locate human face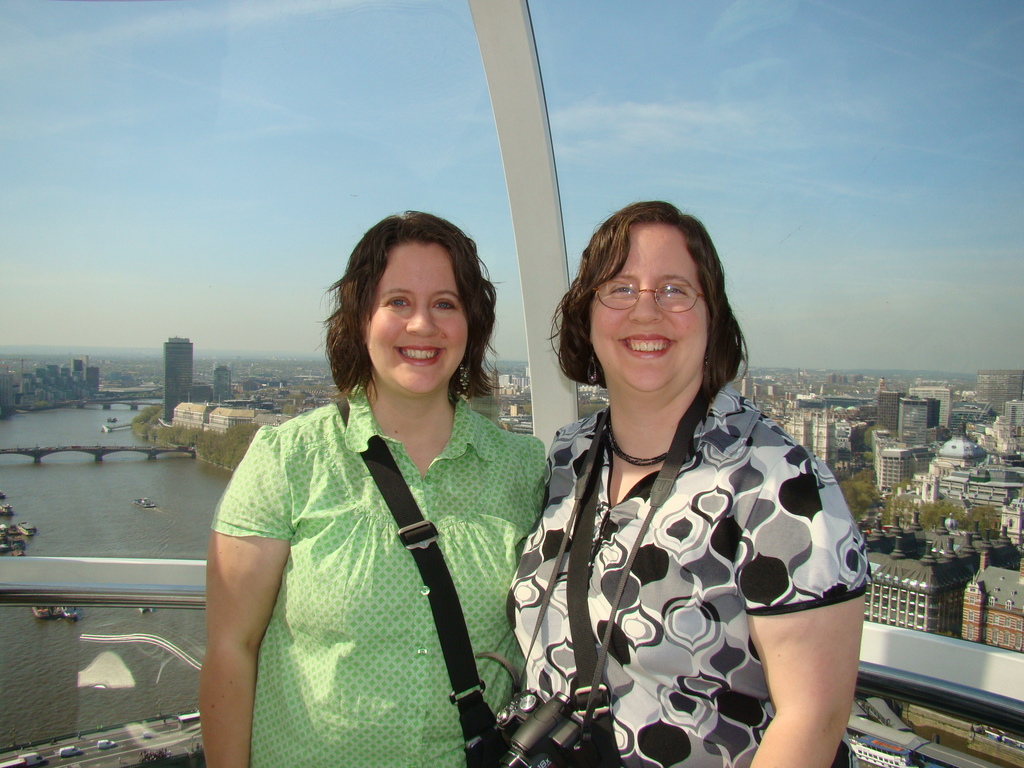
[366, 247, 468, 394]
